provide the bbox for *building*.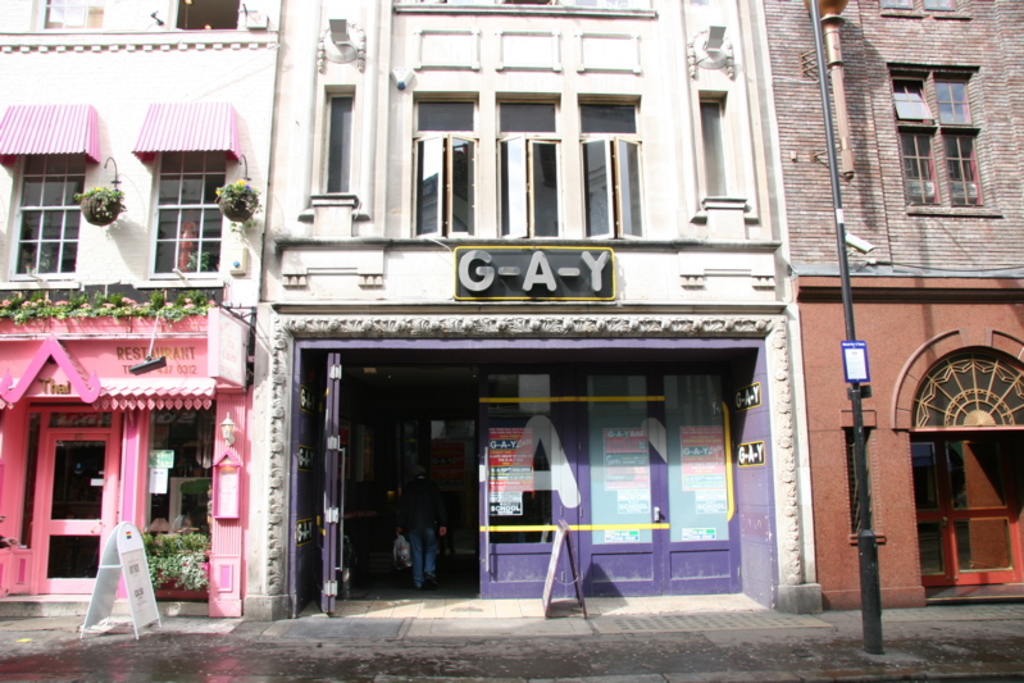
x1=238, y1=0, x2=819, y2=611.
